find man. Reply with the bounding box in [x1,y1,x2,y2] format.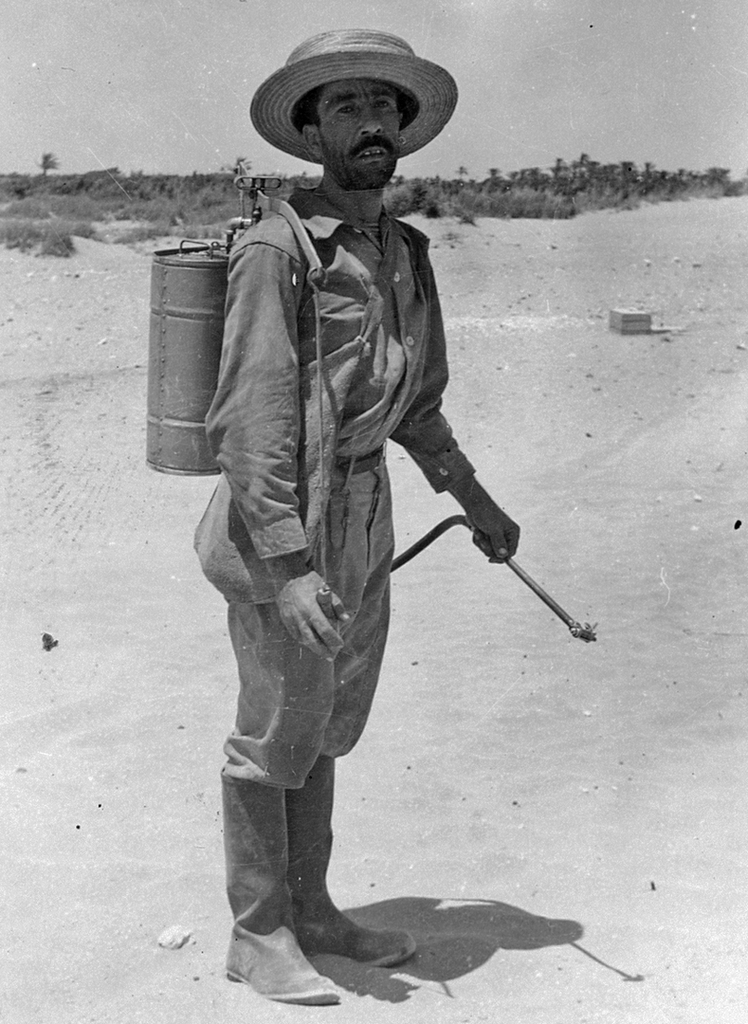
[188,71,540,973].
